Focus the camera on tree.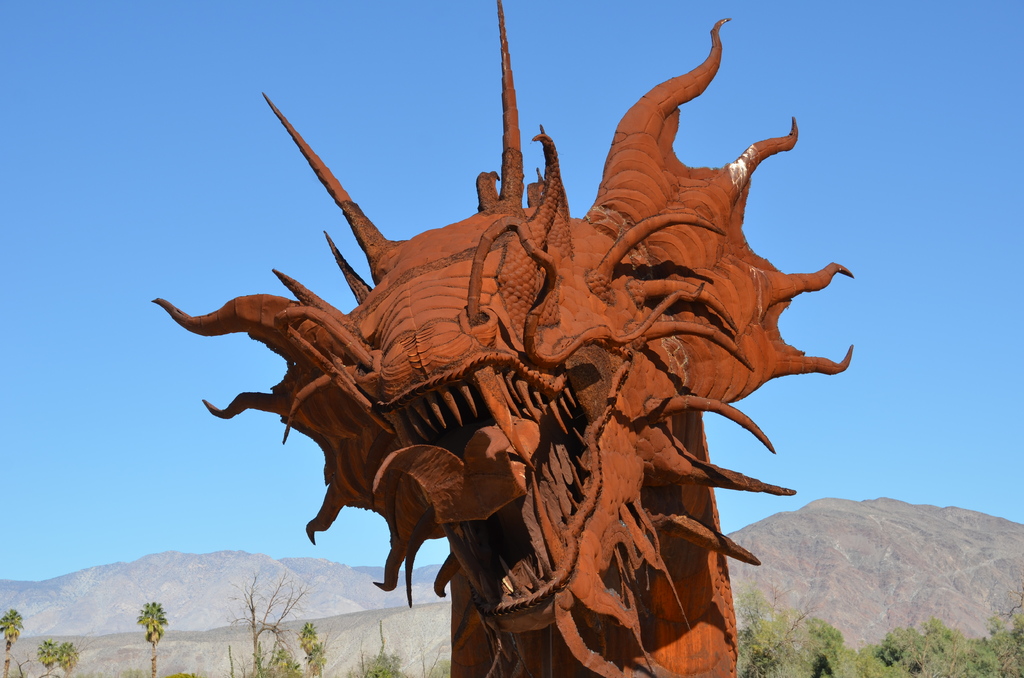
Focus region: Rect(876, 627, 924, 677).
